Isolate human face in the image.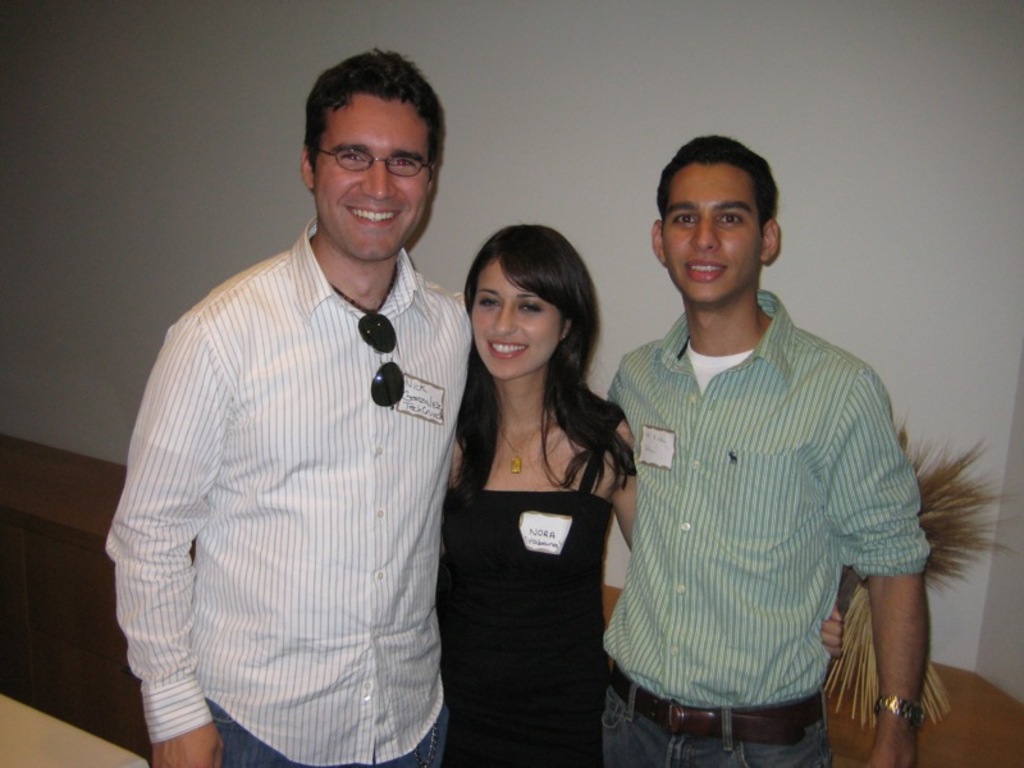
Isolated region: rect(663, 164, 762, 305).
